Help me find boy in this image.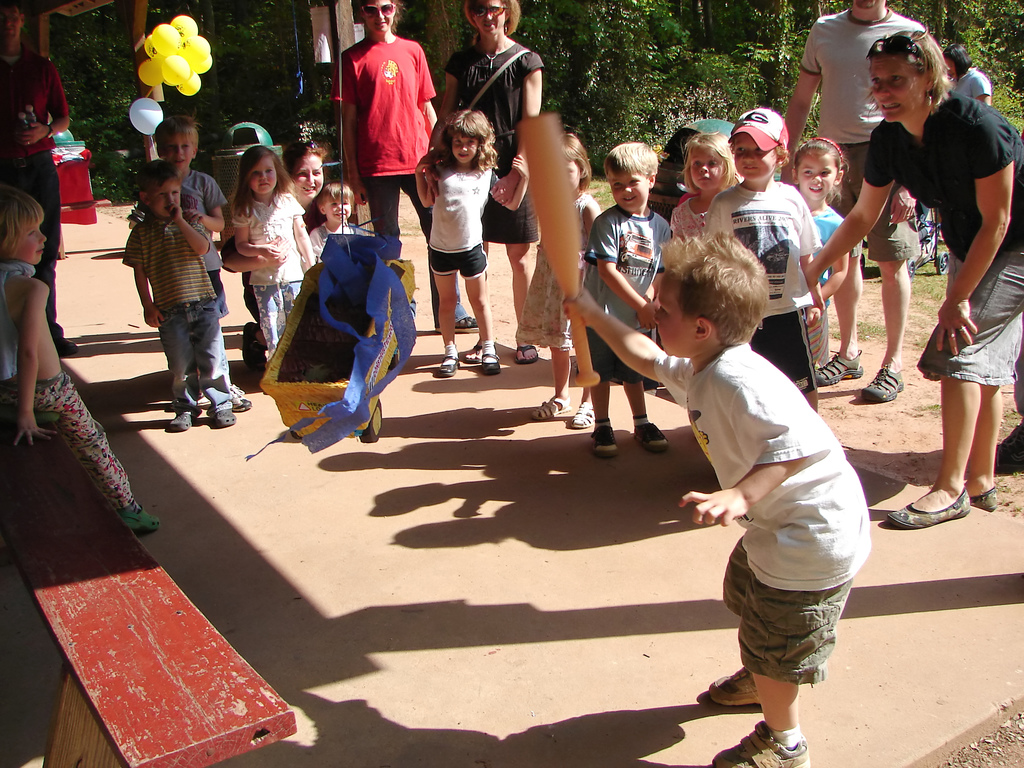
Found it: locate(125, 116, 250, 410).
